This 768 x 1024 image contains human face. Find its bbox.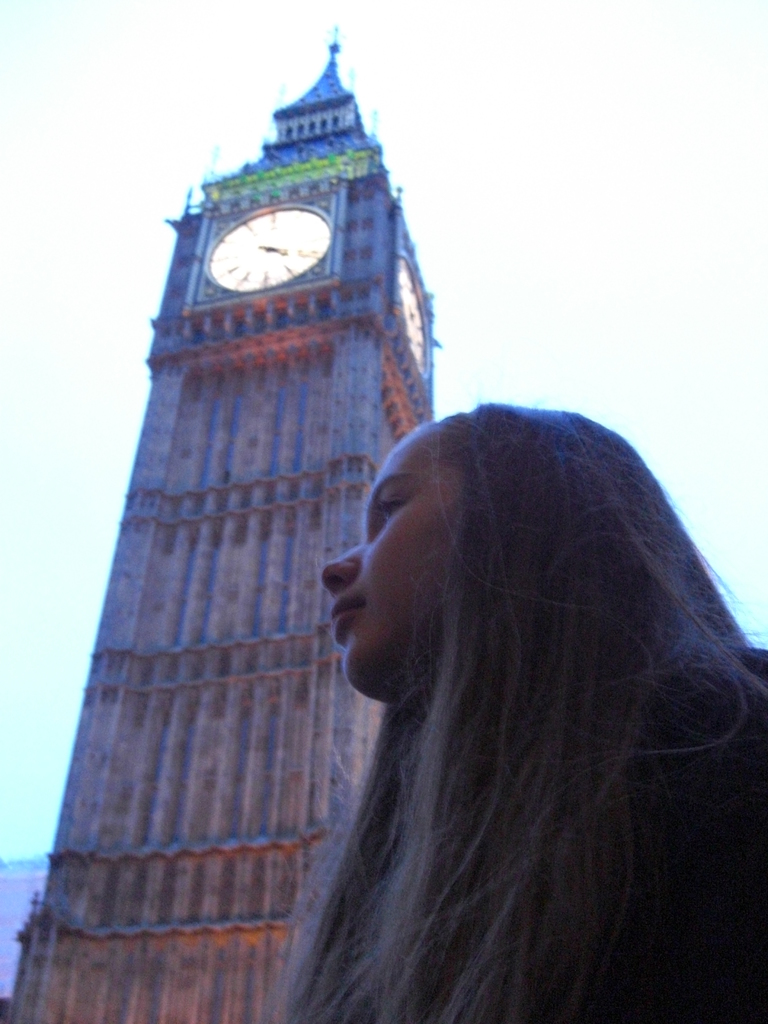
rect(322, 420, 464, 685).
